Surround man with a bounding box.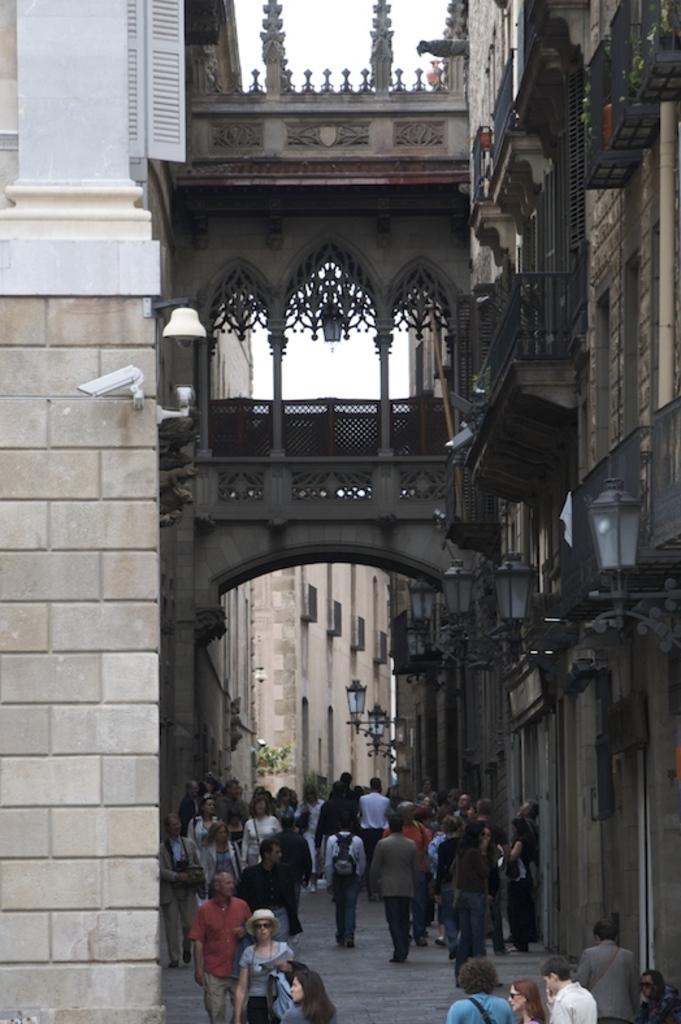
524/789/545/934.
